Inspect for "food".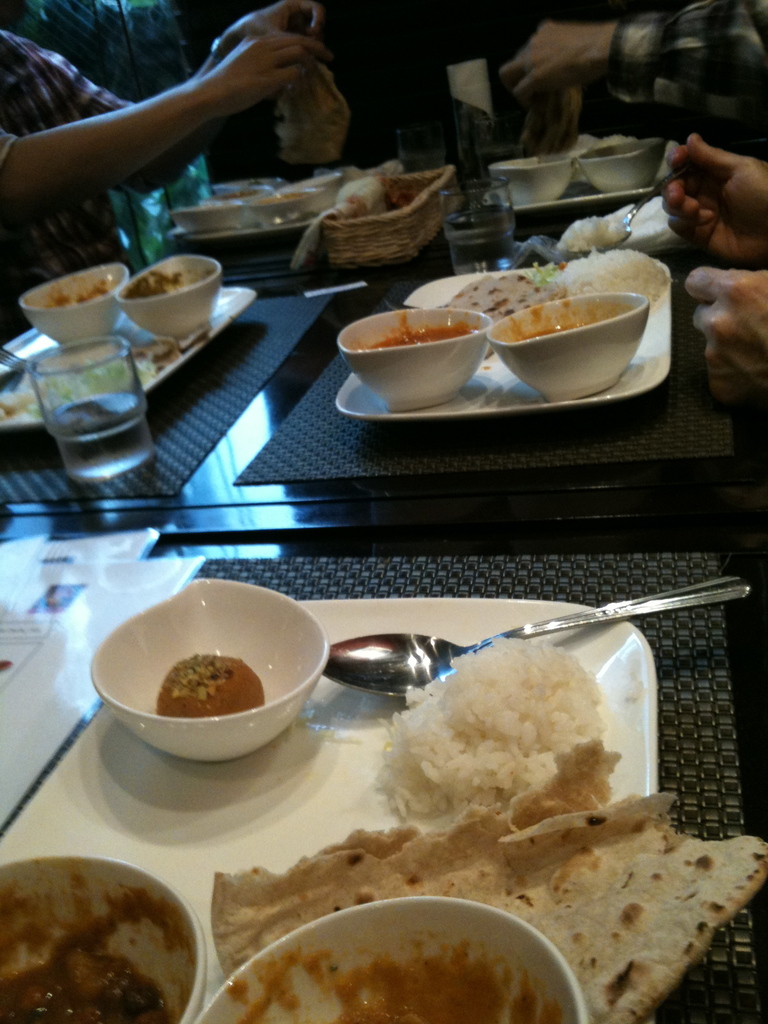
Inspection: (553, 198, 679, 253).
